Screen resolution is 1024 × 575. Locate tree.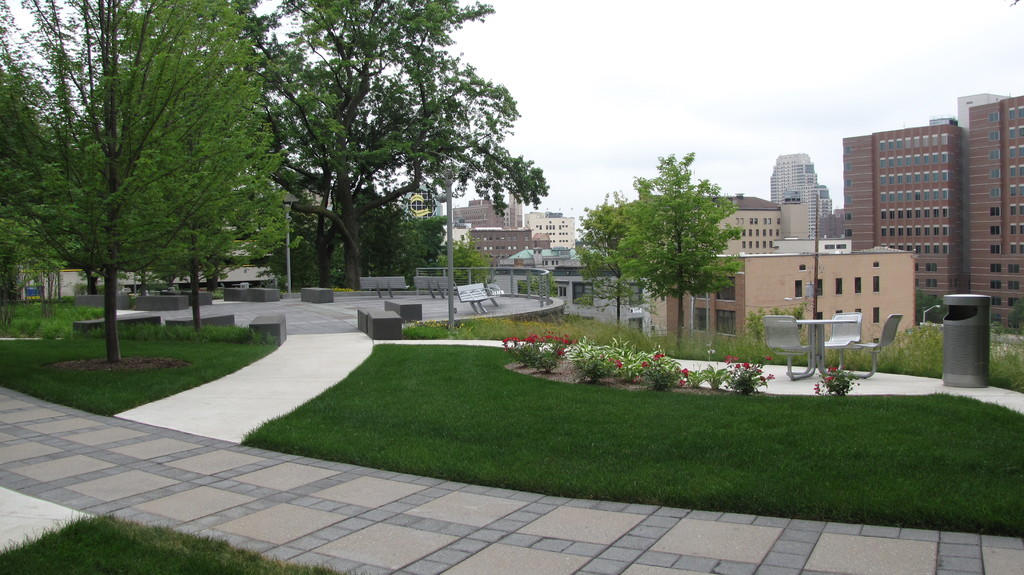
15/249/73/327.
